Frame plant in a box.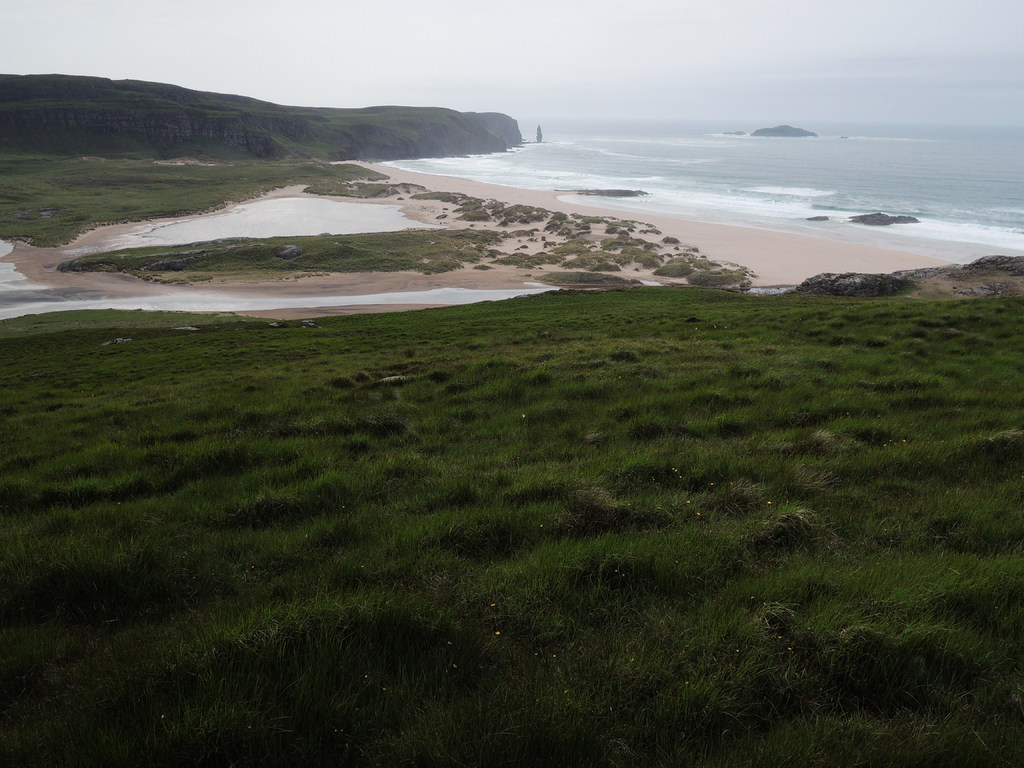
x1=587, y1=249, x2=618, y2=264.
